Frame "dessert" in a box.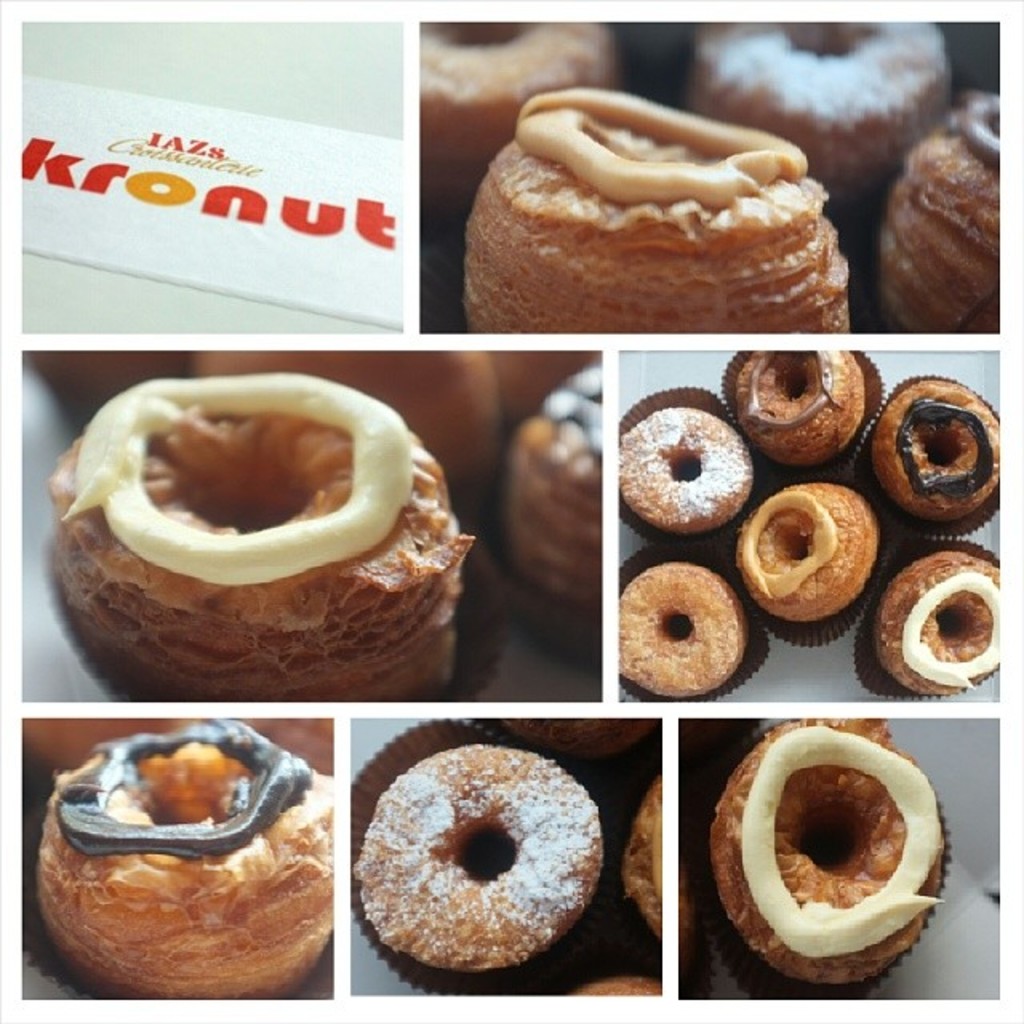
693 16 954 232.
